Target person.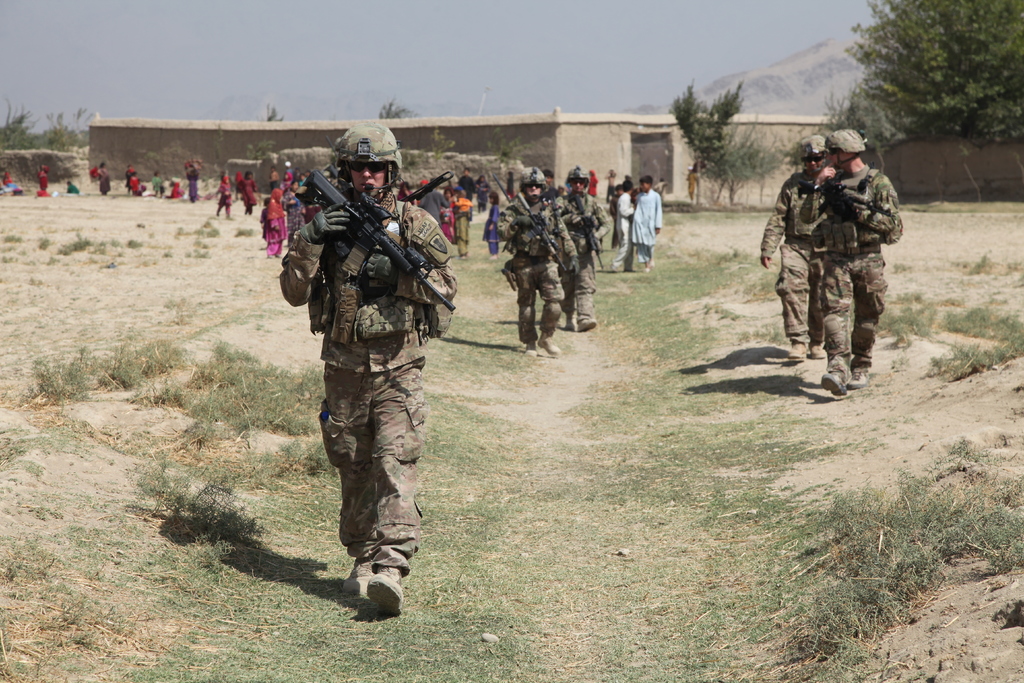
Target region: locate(653, 181, 673, 205).
